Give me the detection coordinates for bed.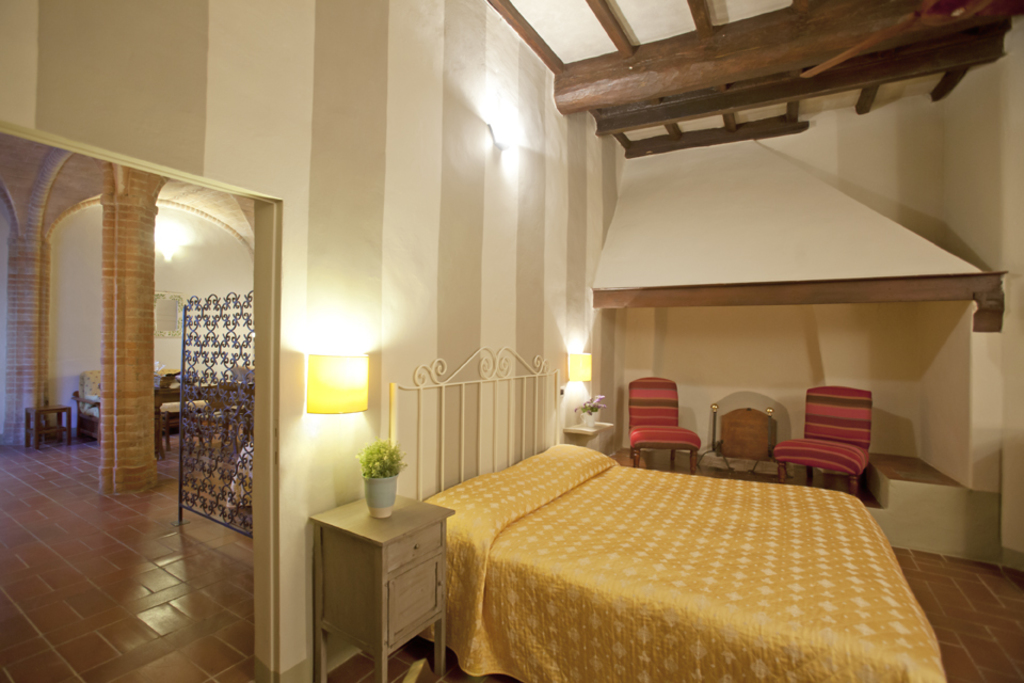
[left=390, top=343, right=945, bottom=682].
